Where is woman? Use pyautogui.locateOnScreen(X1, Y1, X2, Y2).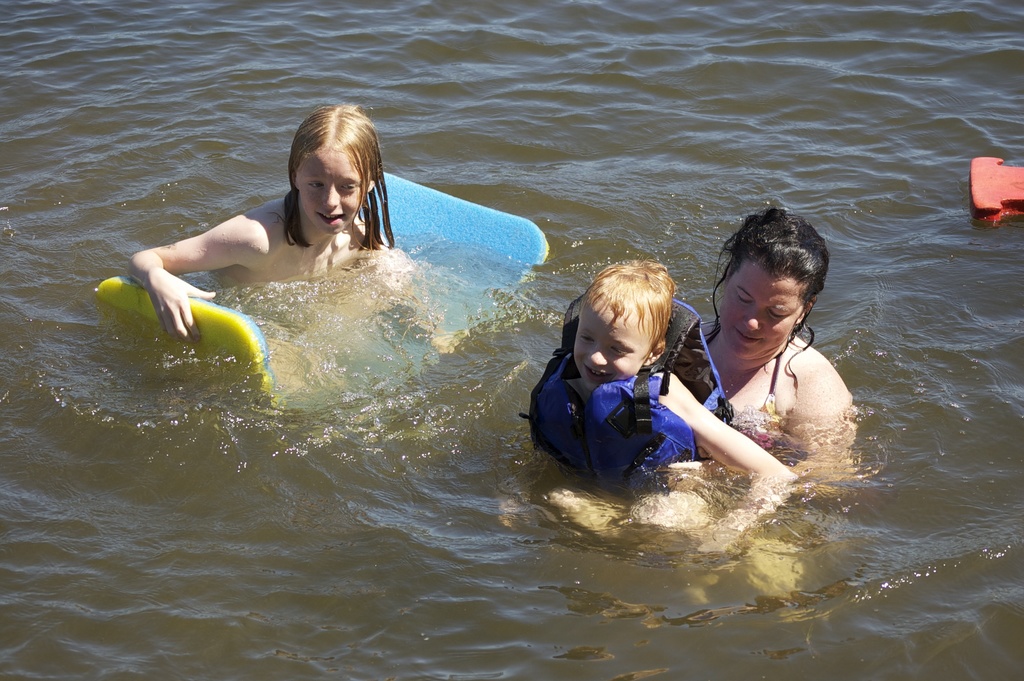
pyautogui.locateOnScreen(524, 203, 874, 534).
